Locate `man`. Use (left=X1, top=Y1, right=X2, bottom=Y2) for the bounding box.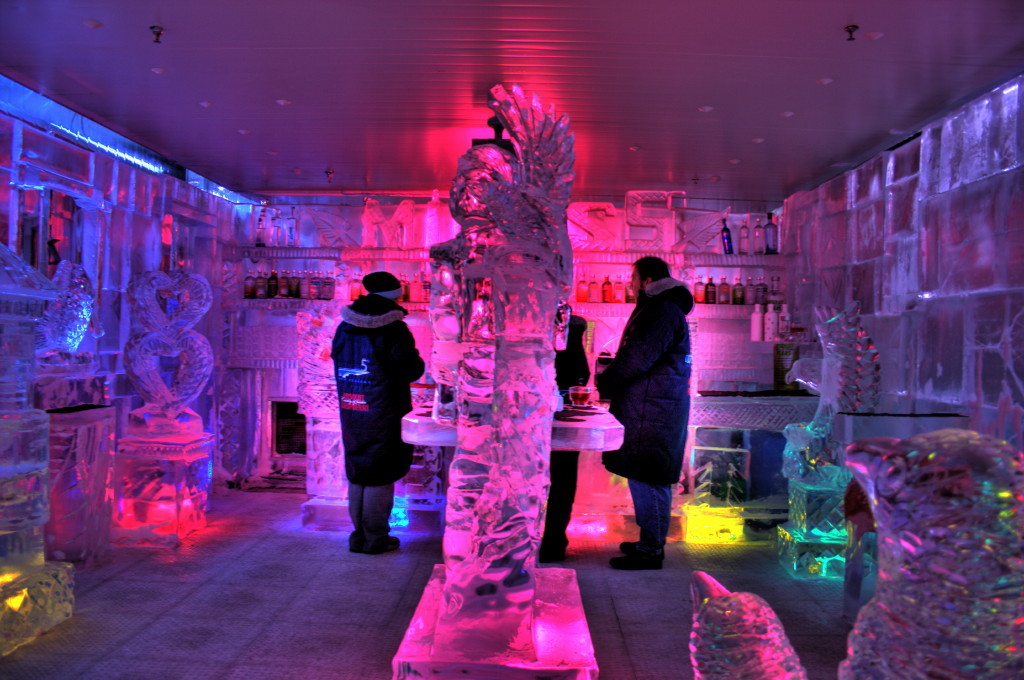
(left=537, top=313, right=594, bottom=559).
